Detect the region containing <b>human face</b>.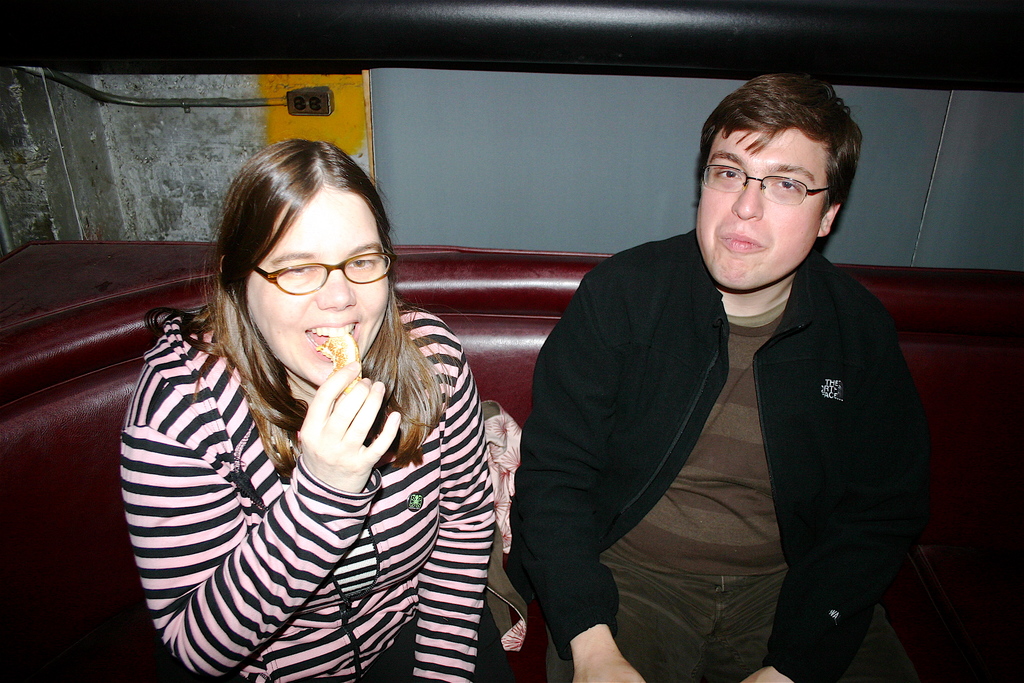
(x1=697, y1=126, x2=829, y2=283).
